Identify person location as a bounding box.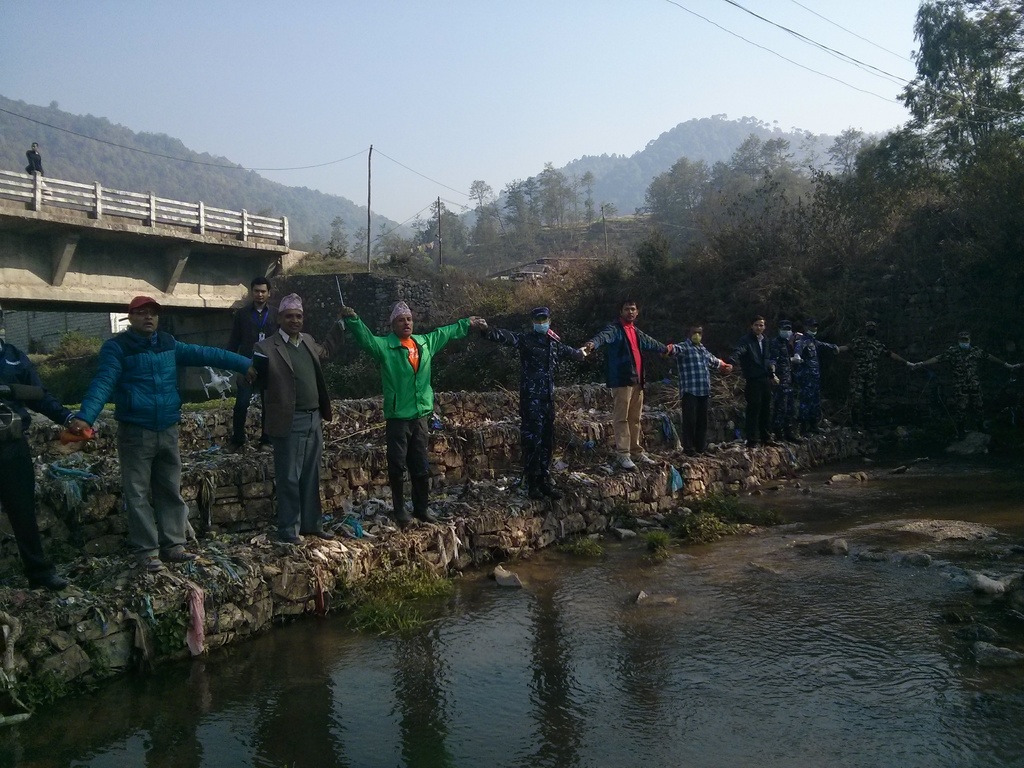
<box>1011,357,1023,369</box>.
